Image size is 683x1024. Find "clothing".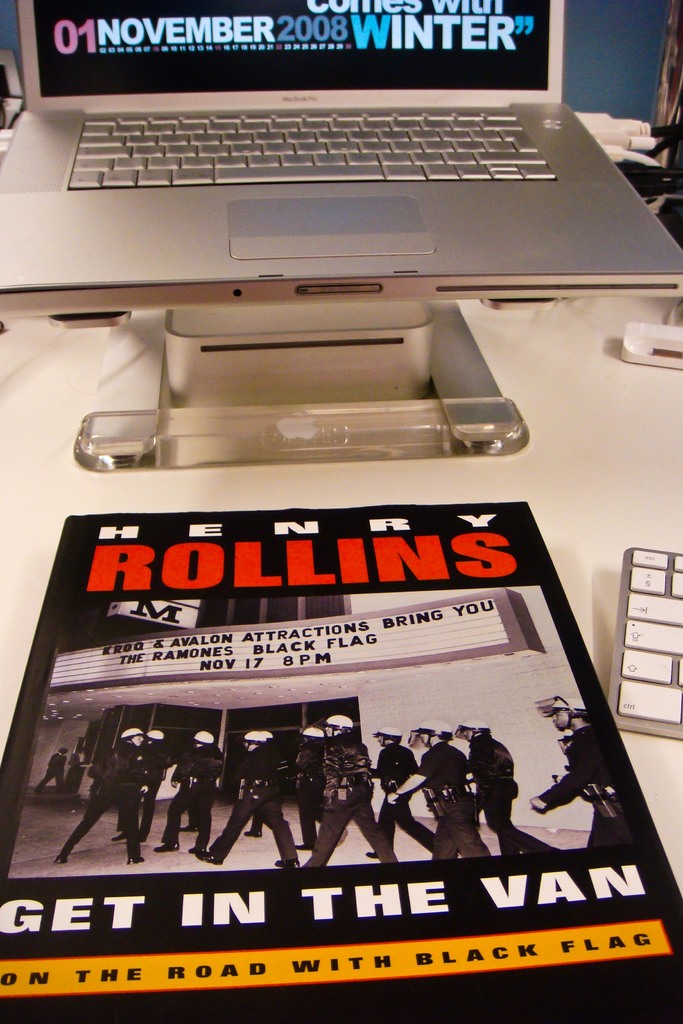
box=[58, 761, 83, 792].
